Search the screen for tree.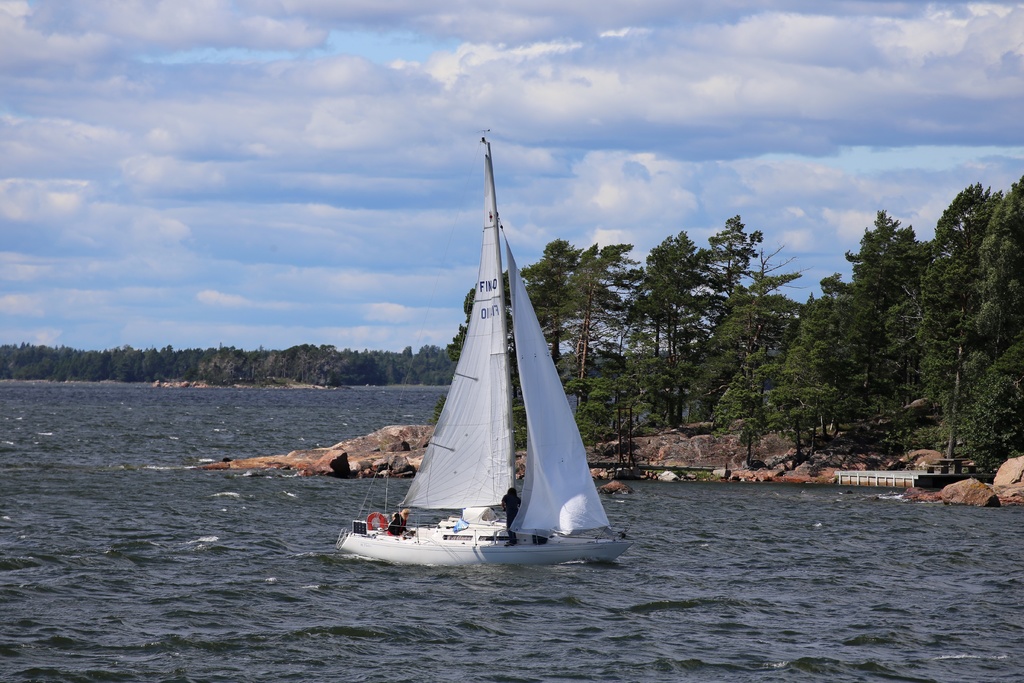
Found at {"x1": 648, "y1": 211, "x2": 804, "y2": 434}.
